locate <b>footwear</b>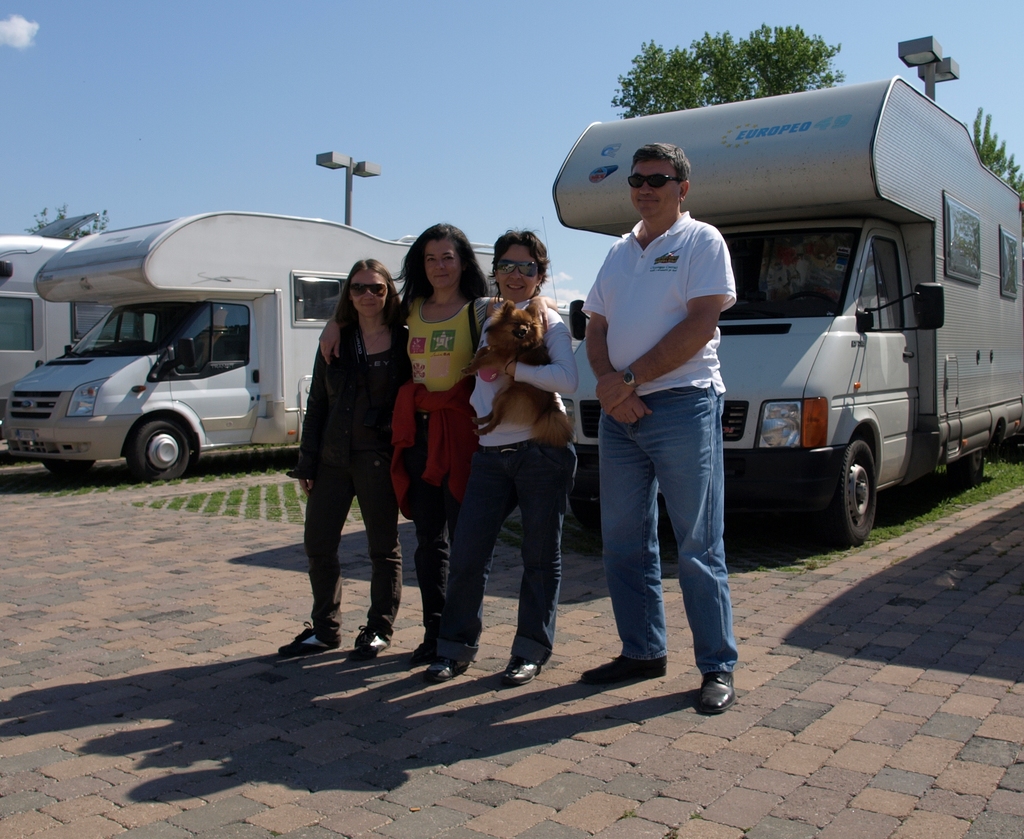
Rect(421, 653, 476, 681)
